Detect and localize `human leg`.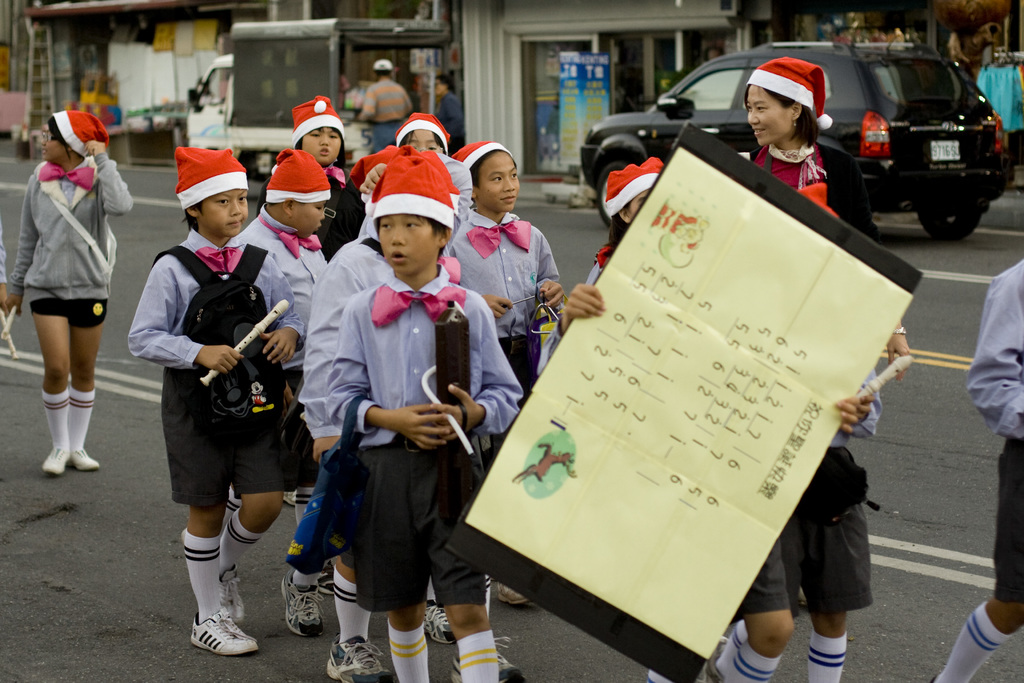
Localized at l=285, t=481, r=324, b=637.
